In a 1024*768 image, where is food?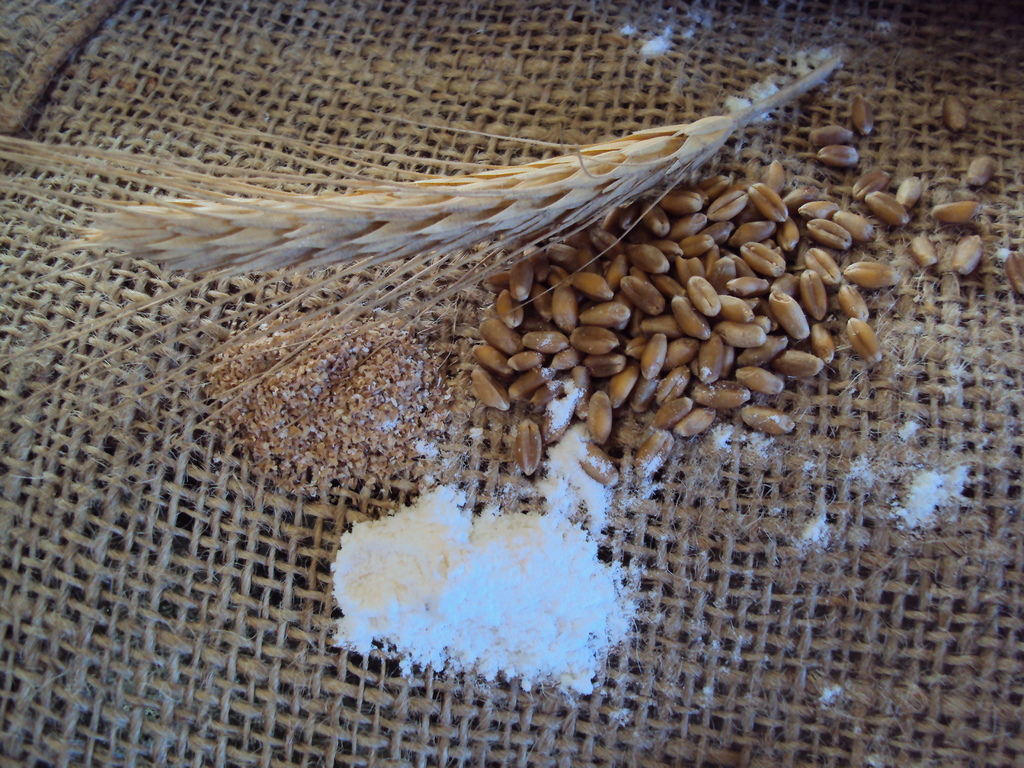
BBox(945, 232, 985, 275).
